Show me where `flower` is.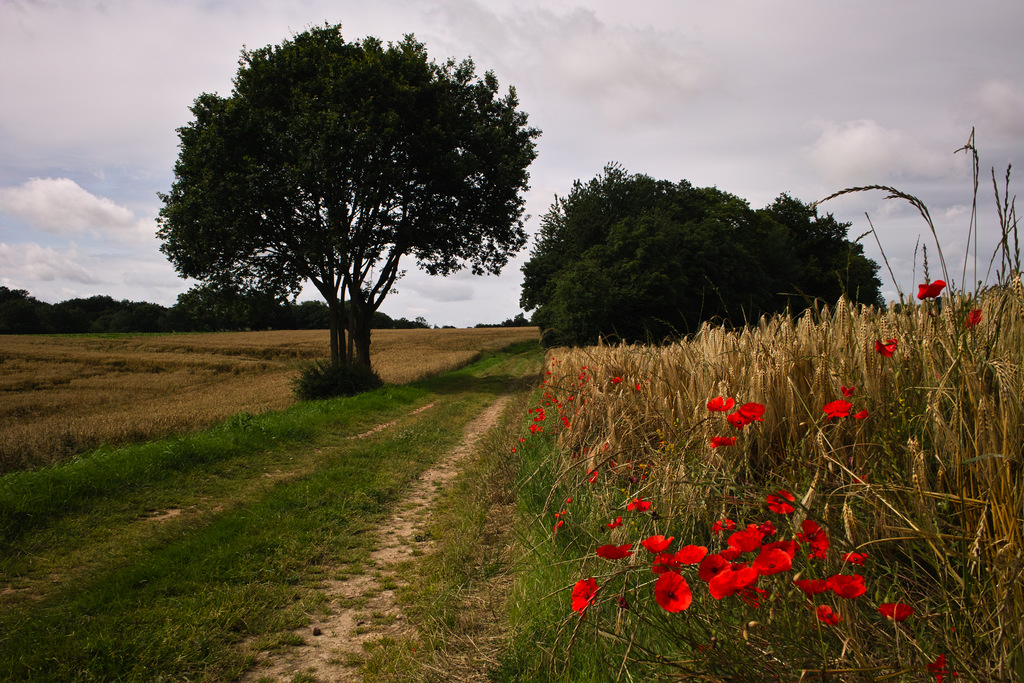
`flower` is at detection(707, 391, 734, 414).
